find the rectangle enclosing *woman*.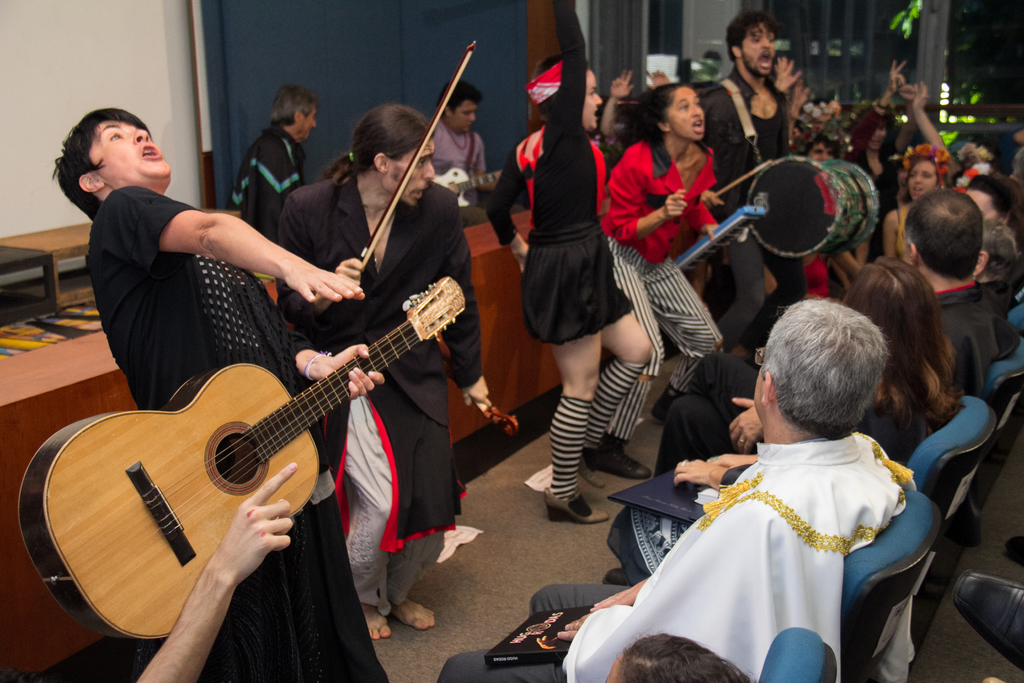
left=845, top=63, right=916, bottom=208.
